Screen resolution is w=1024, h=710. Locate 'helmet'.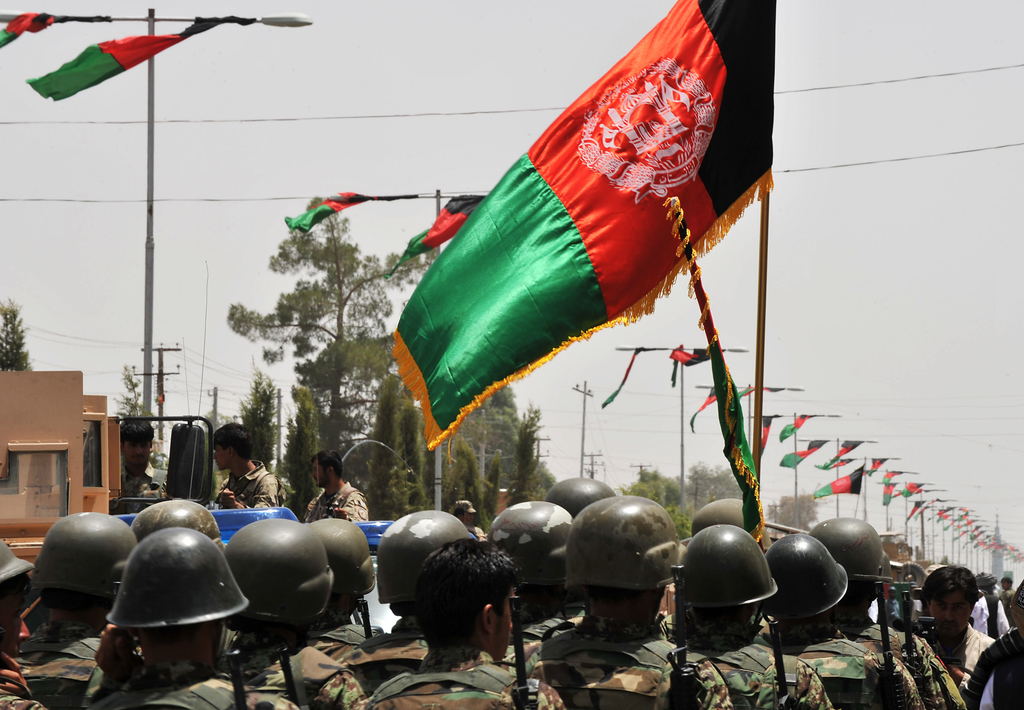
675 522 784 613.
